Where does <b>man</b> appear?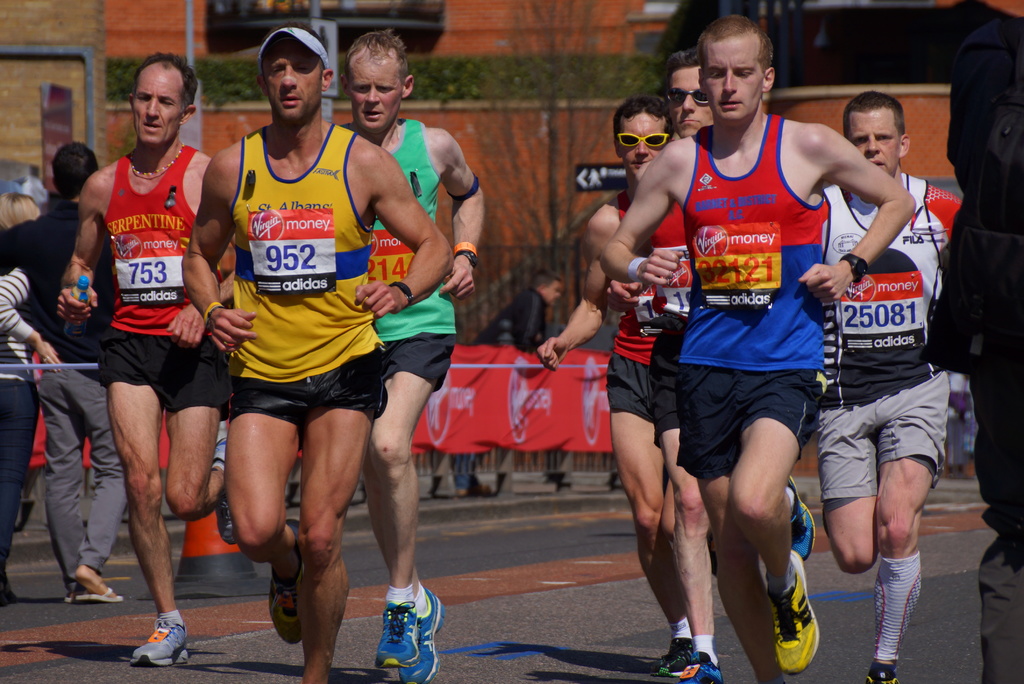
Appears at <region>644, 43, 723, 683</region>.
